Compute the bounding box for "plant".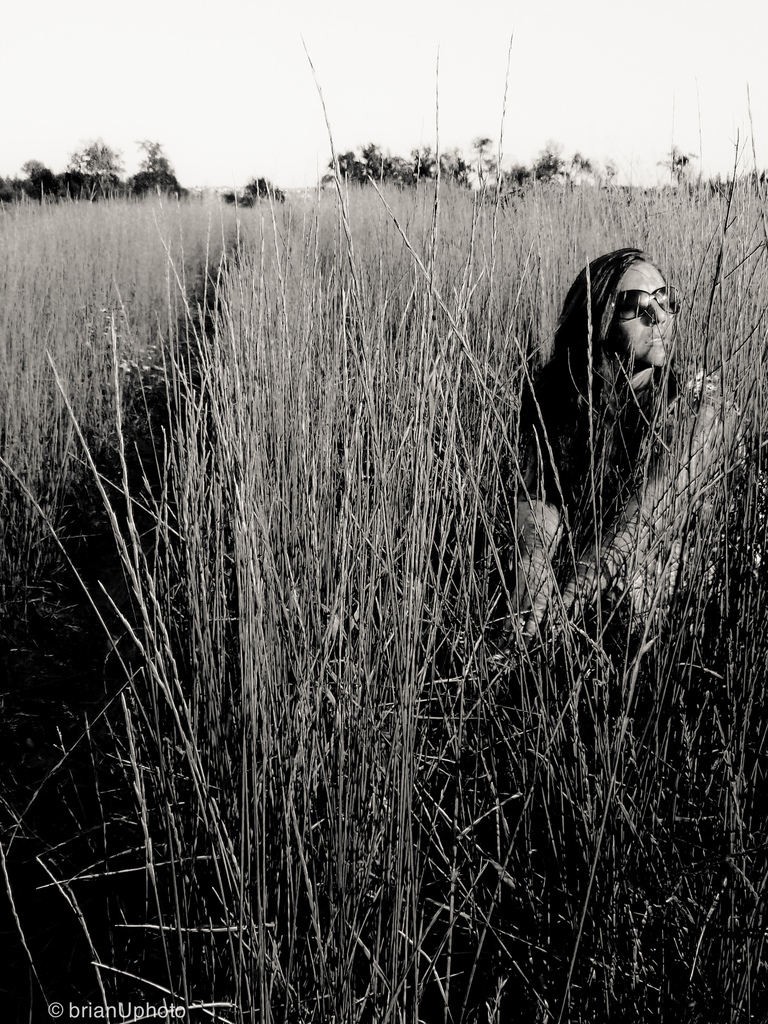
pyautogui.locateOnScreen(614, 120, 765, 655).
